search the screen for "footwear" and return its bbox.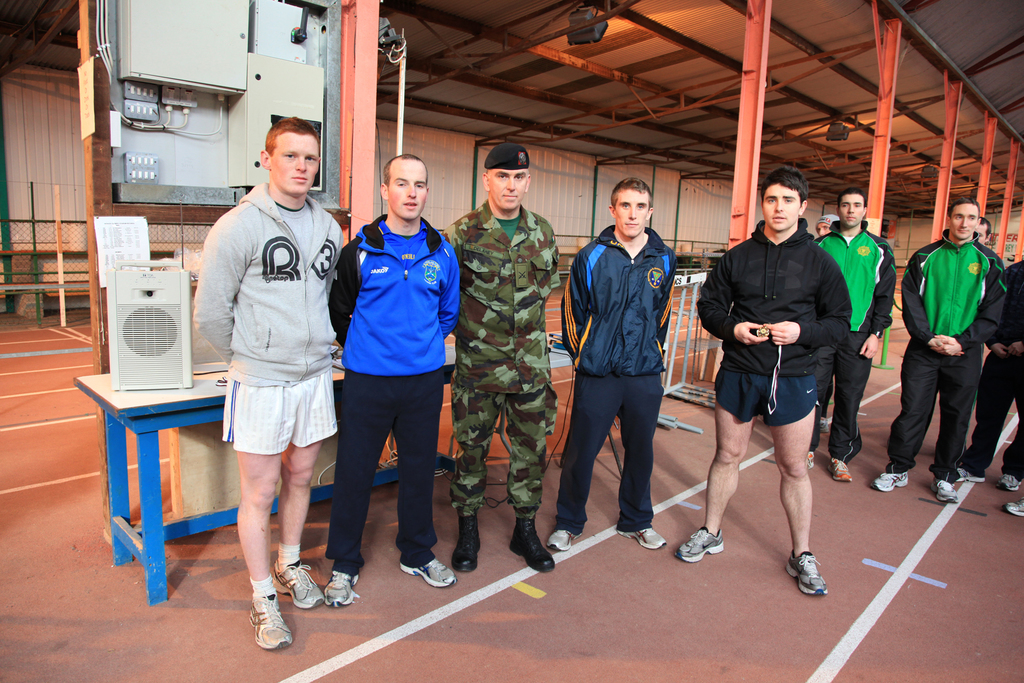
Found: x1=825, y1=456, x2=856, y2=484.
